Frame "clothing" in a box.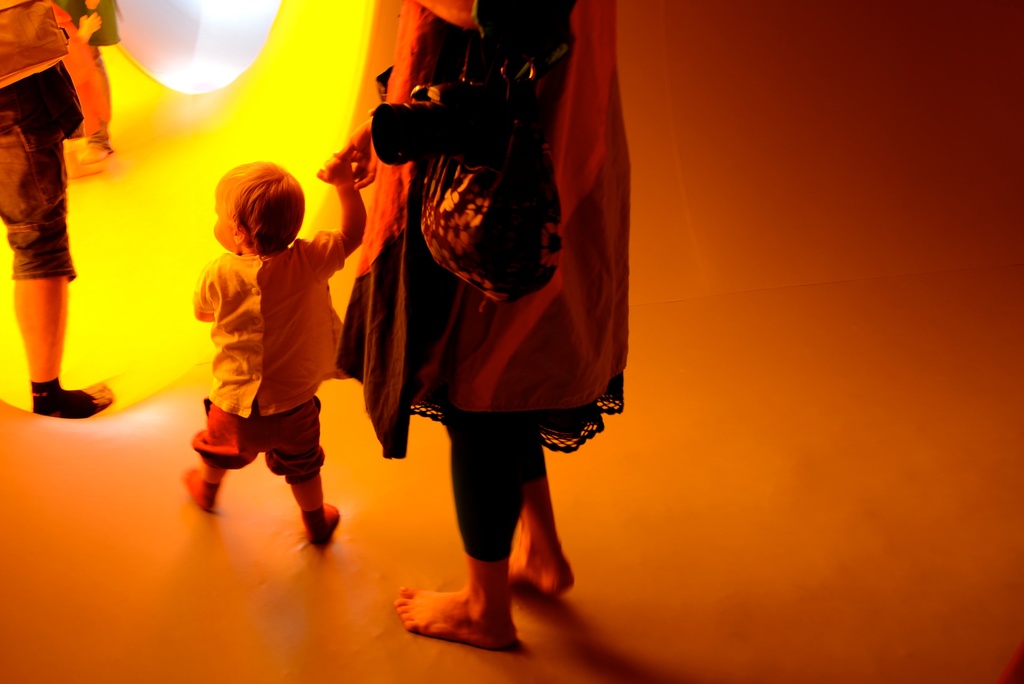
{"left": 188, "top": 239, "right": 357, "bottom": 491}.
